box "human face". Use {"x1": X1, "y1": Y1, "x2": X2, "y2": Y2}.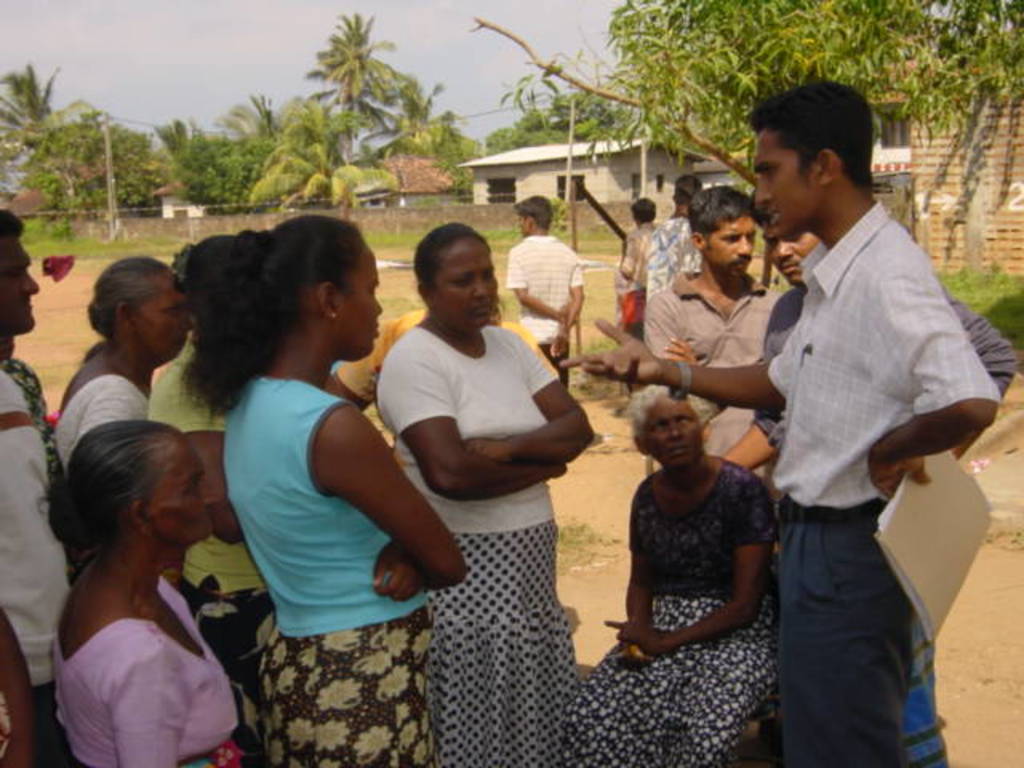
{"x1": 162, "y1": 430, "x2": 216, "y2": 538}.
